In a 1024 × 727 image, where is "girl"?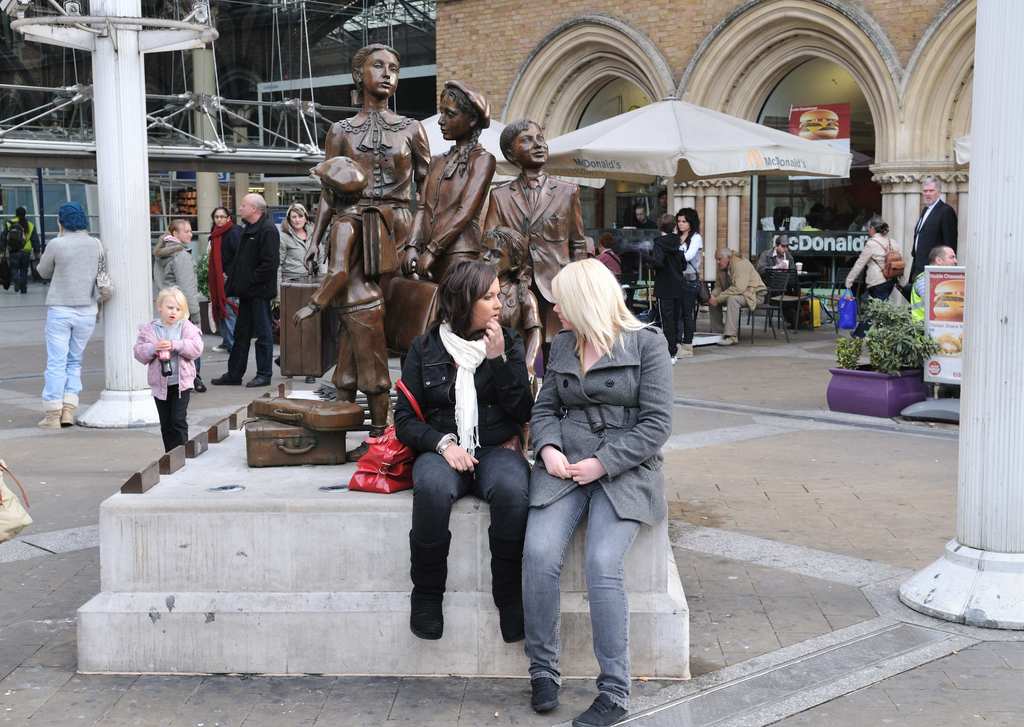
671,206,705,349.
